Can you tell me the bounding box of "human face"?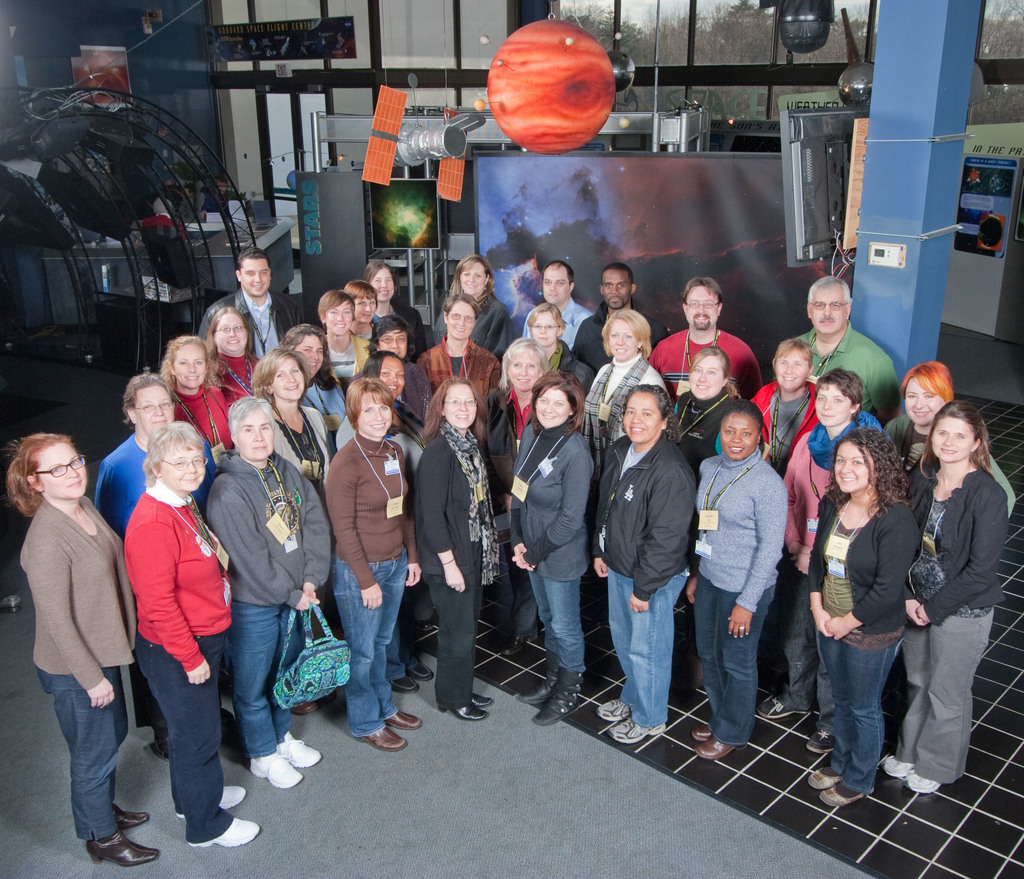
rect(682, 280, 719, 328).
